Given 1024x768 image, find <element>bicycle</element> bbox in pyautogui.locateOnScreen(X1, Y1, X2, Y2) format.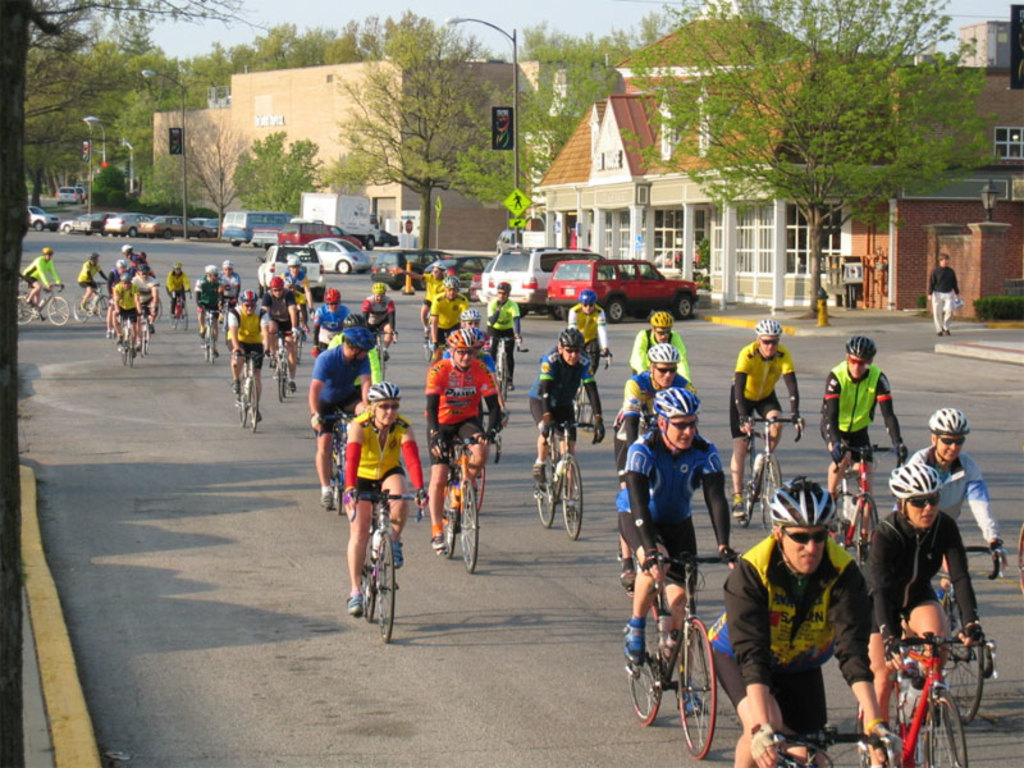
pyautogui.locateOnScreen(828, 436, 906, 564).
